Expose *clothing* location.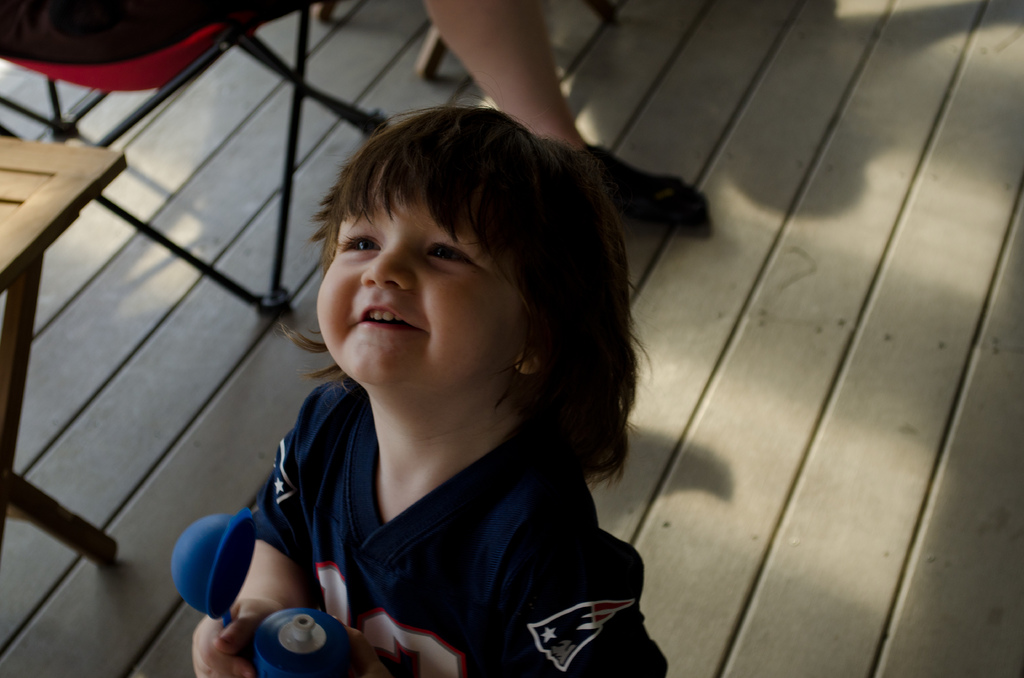
Exposed at [x1=176, y1=357, x2=639, y2=665].
